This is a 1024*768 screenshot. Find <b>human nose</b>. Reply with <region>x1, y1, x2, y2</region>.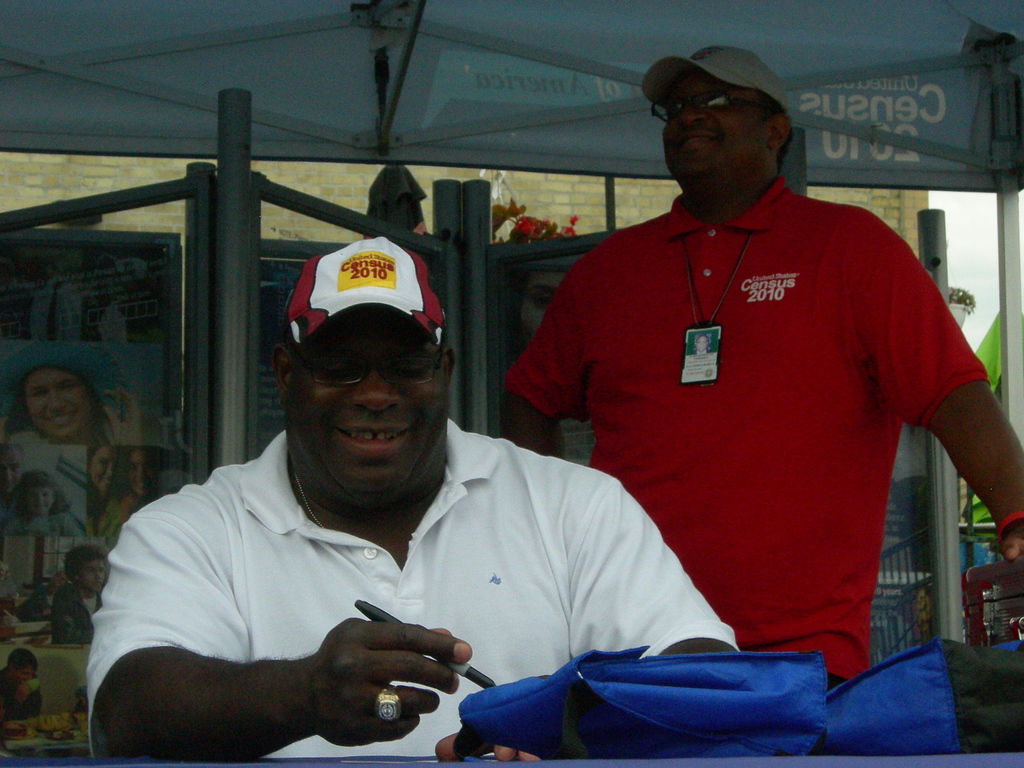
<region>351, 362, 405, 412</region>.
